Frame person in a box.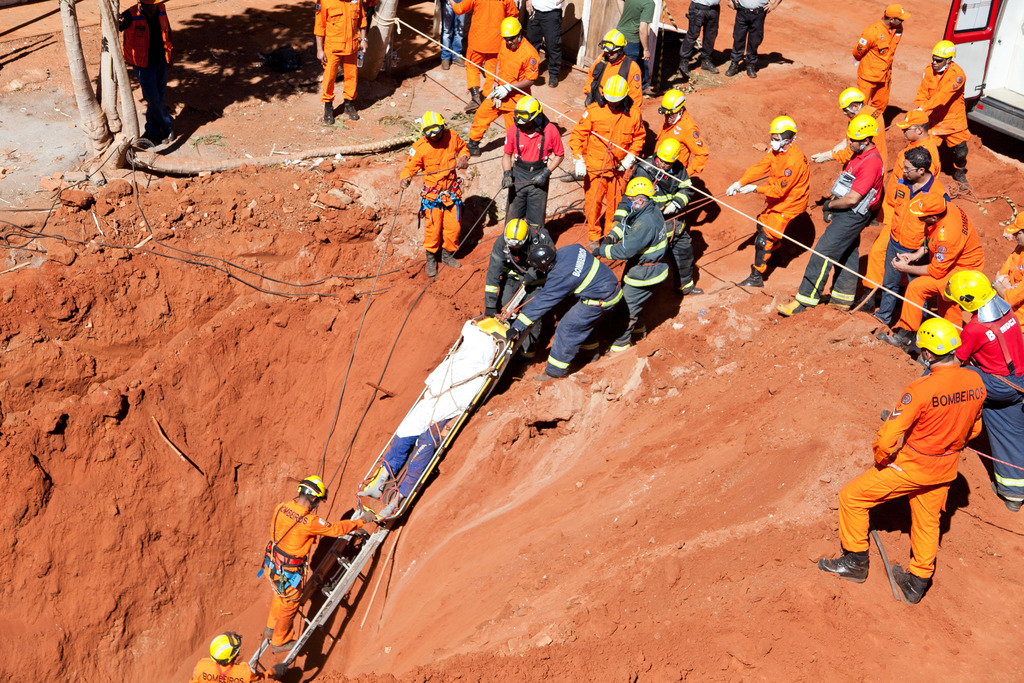
rect(575, 25, 645, 174).
